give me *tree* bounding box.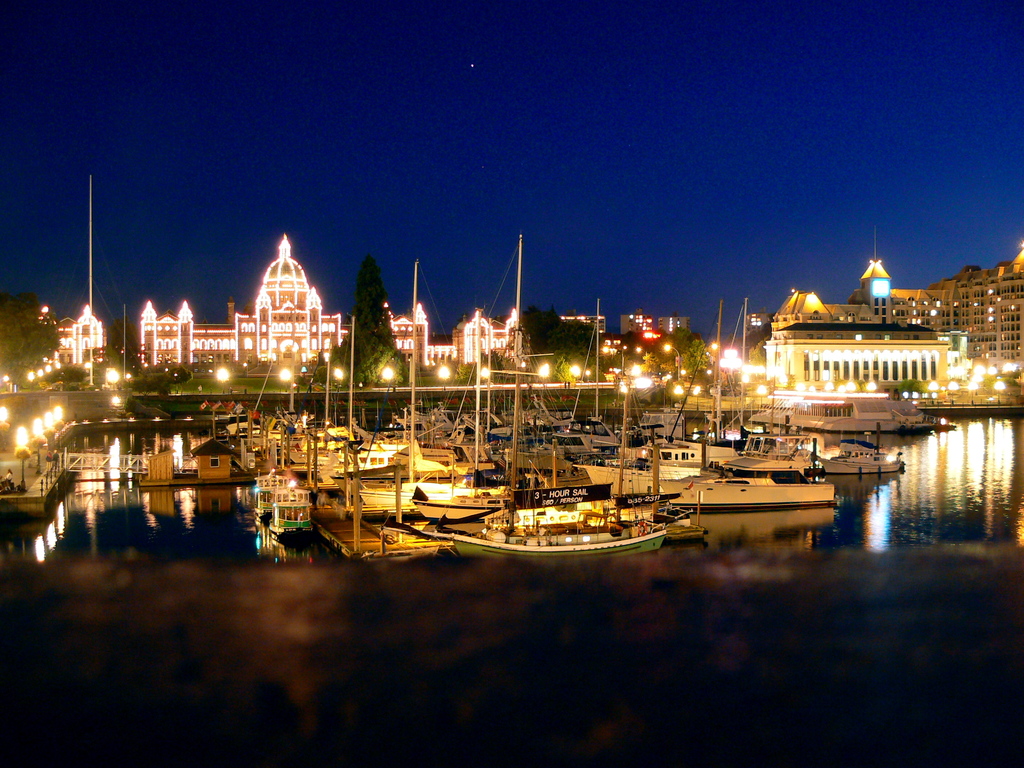
pyautogui.locateOnScreen(897, 375, 936, 405).
